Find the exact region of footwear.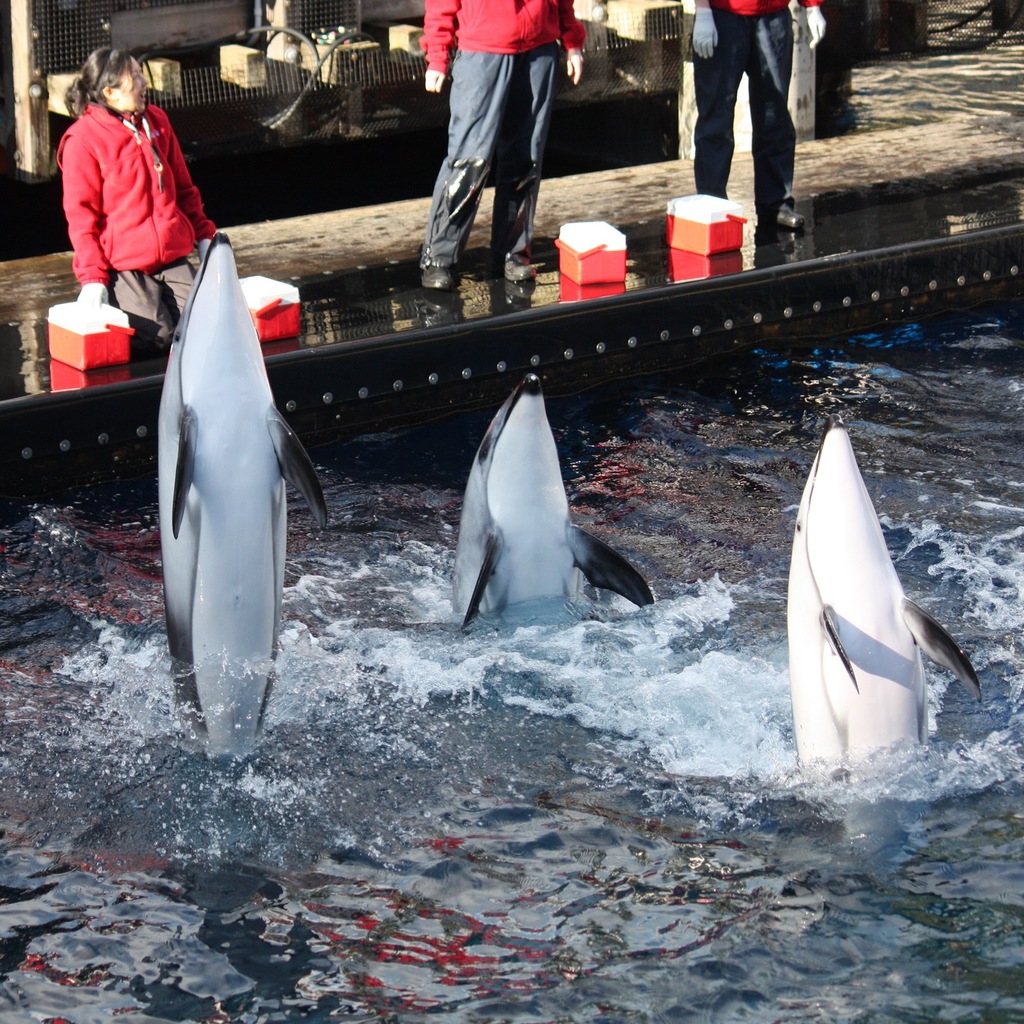
Exact region: rect(497, 254, 541, 282).
